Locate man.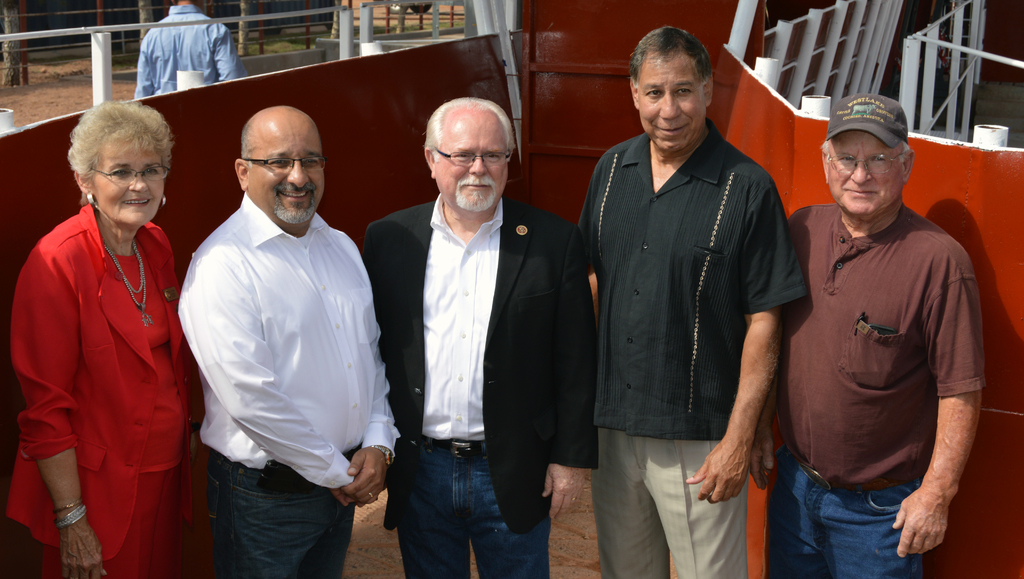
Bounding box: bbox=(177, 106, 406, 578).
